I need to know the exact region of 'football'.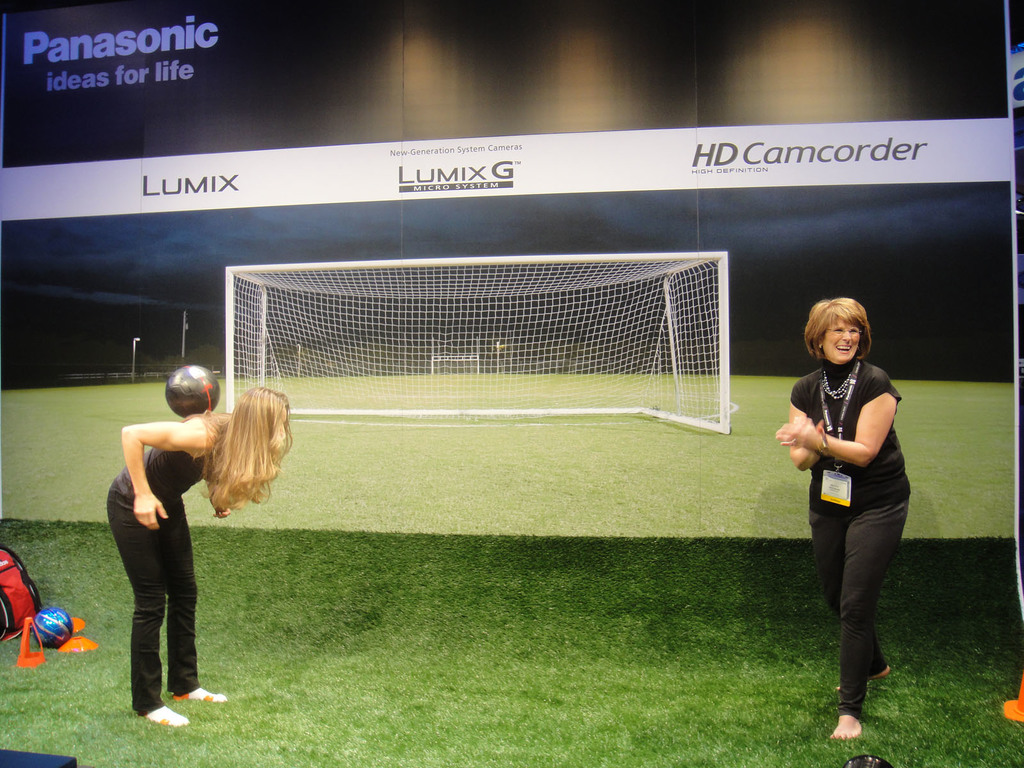
Region: [left=167, top=362, right=217, bottom=413].
